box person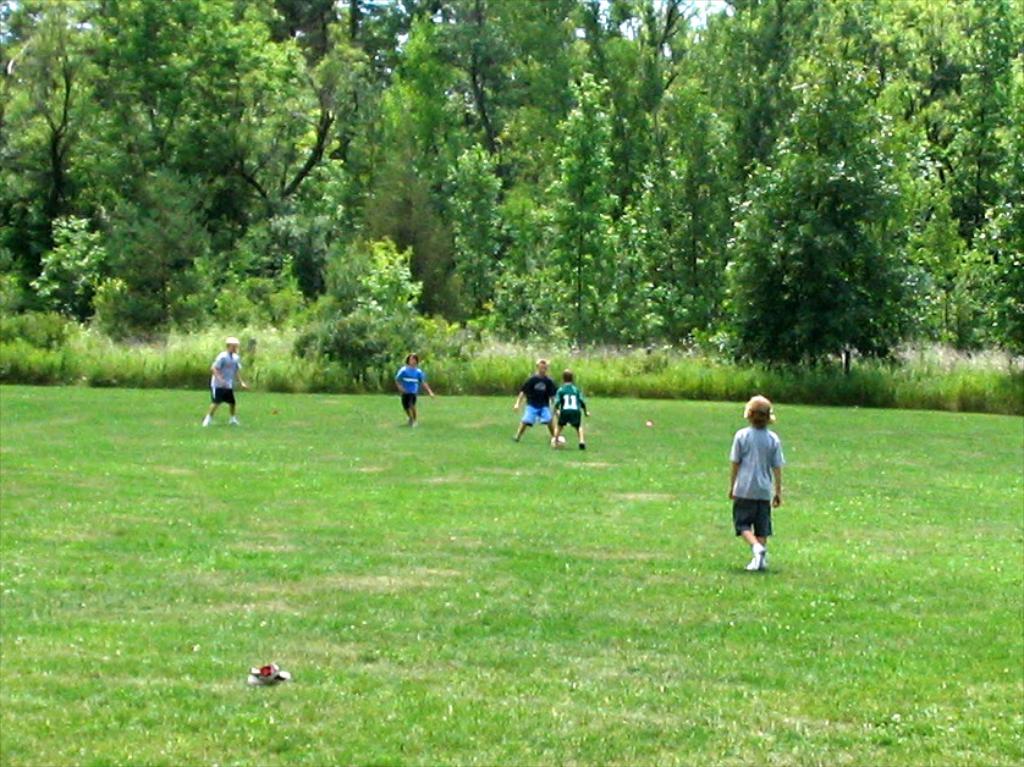
[547, 369, 593, 448]
